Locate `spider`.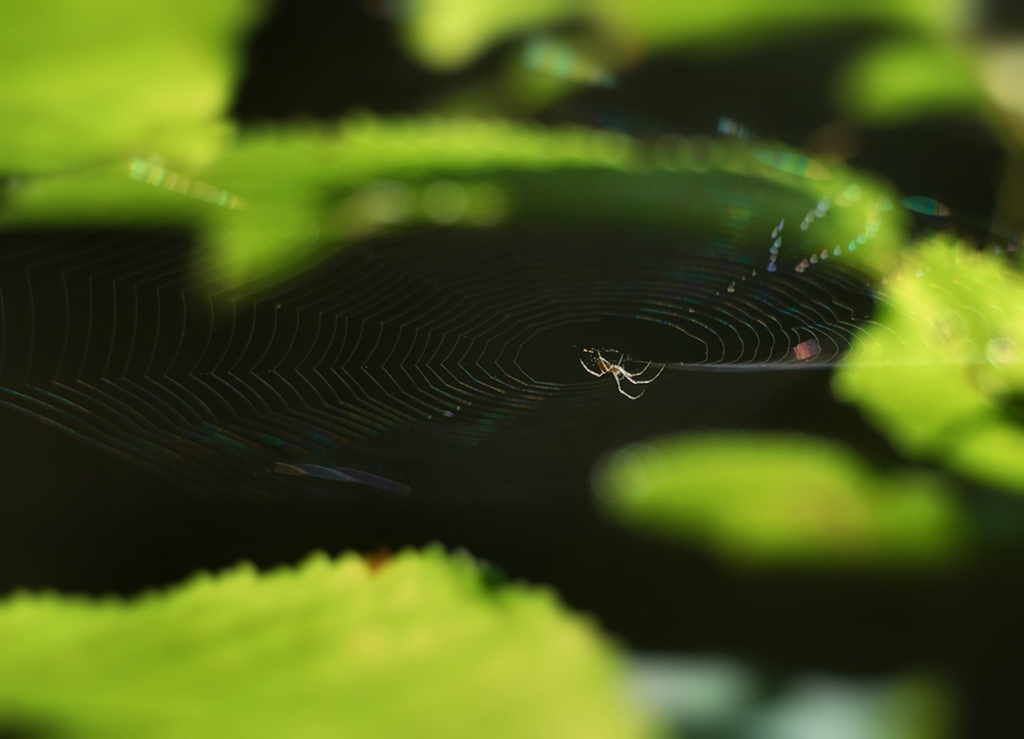
Bounding box: detection(575, 350, 670, 405).
